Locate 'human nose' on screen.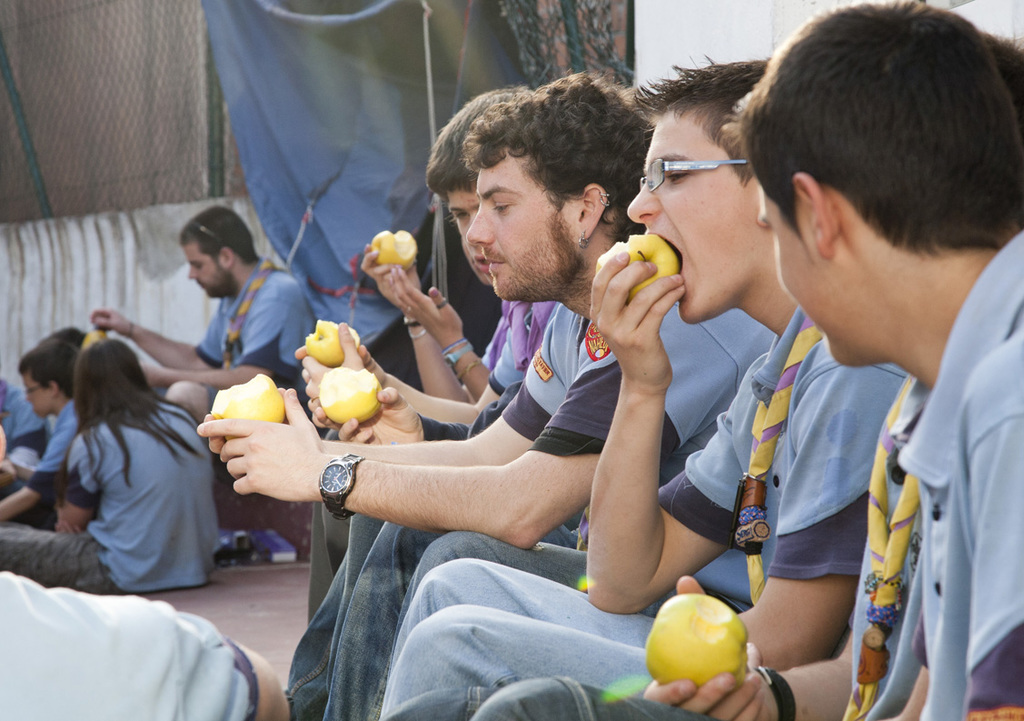
On screen at x1=624 y1=180 x2=656 y2=221.
